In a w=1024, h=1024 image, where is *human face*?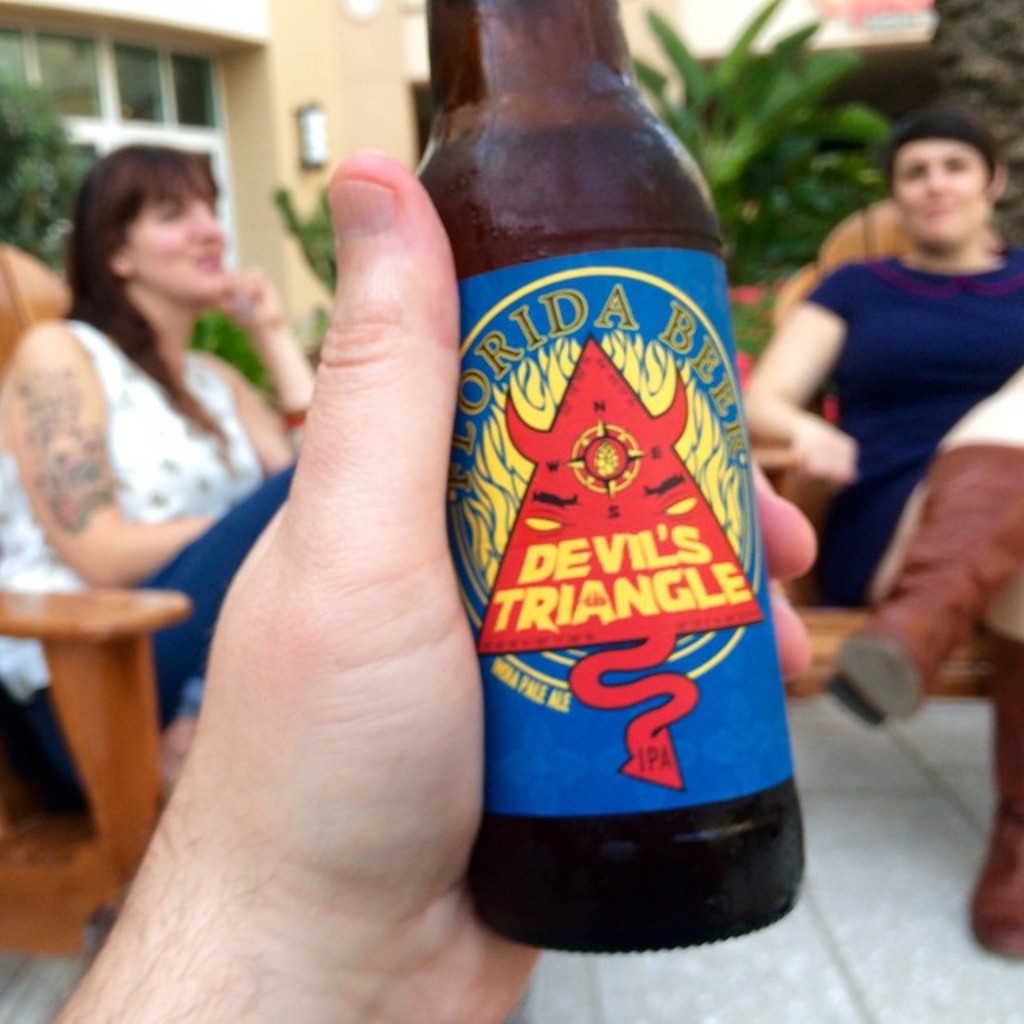
128,194,224,294.
